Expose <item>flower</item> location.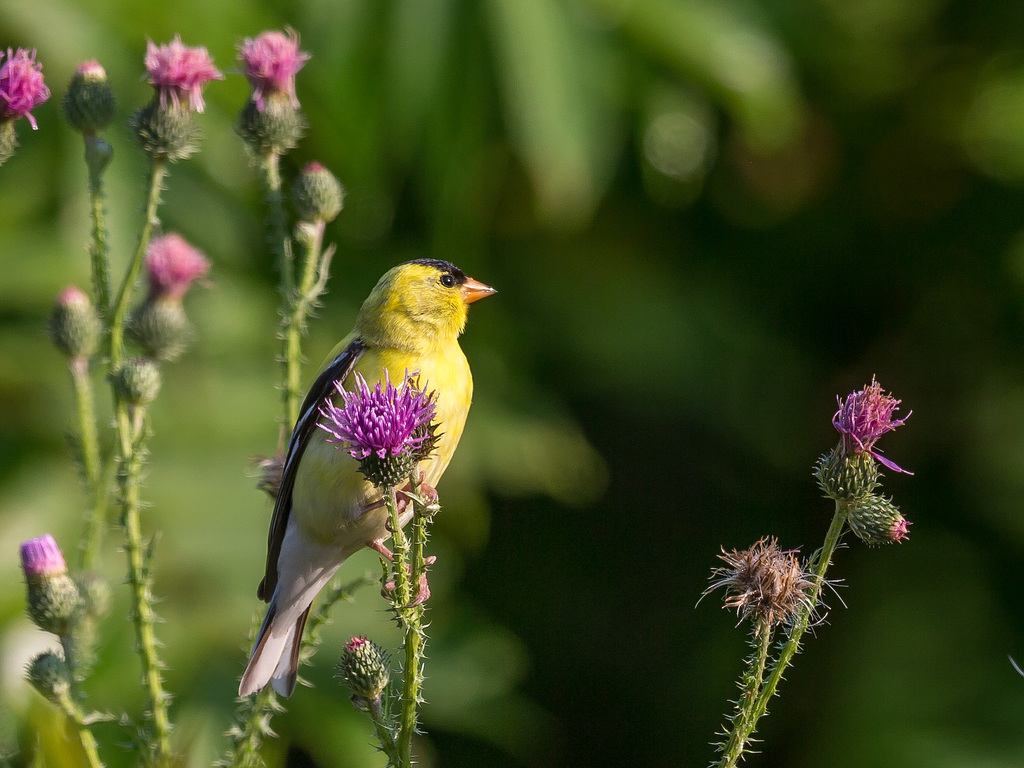
Exposed at bbox=(833, 380, 911, 479).
